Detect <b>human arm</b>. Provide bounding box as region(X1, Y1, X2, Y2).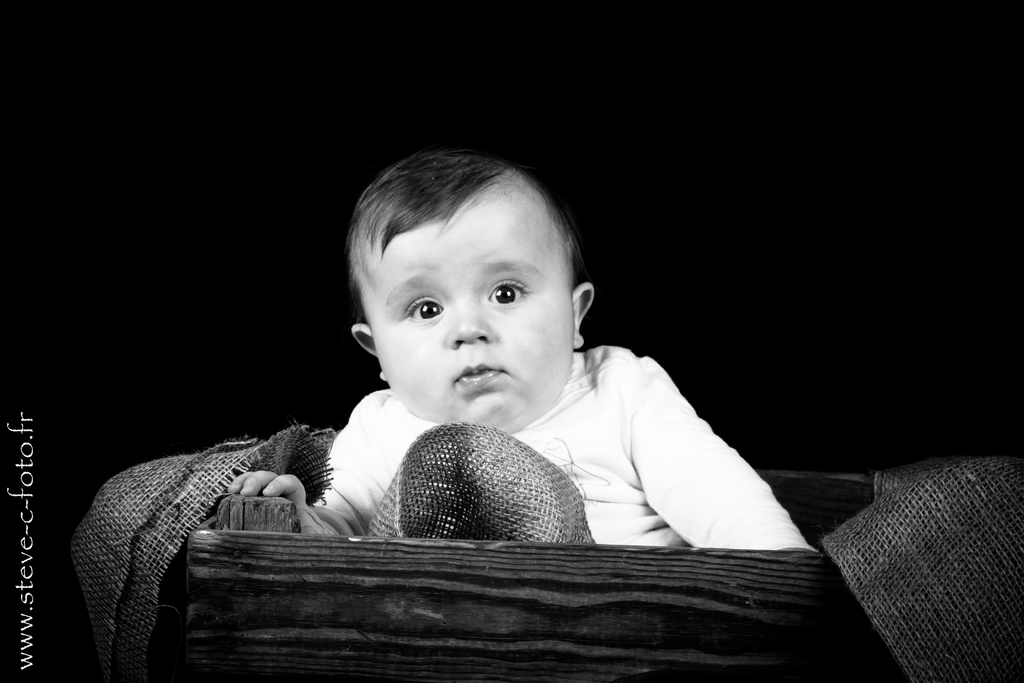
region(622, 368, 779, 564).
